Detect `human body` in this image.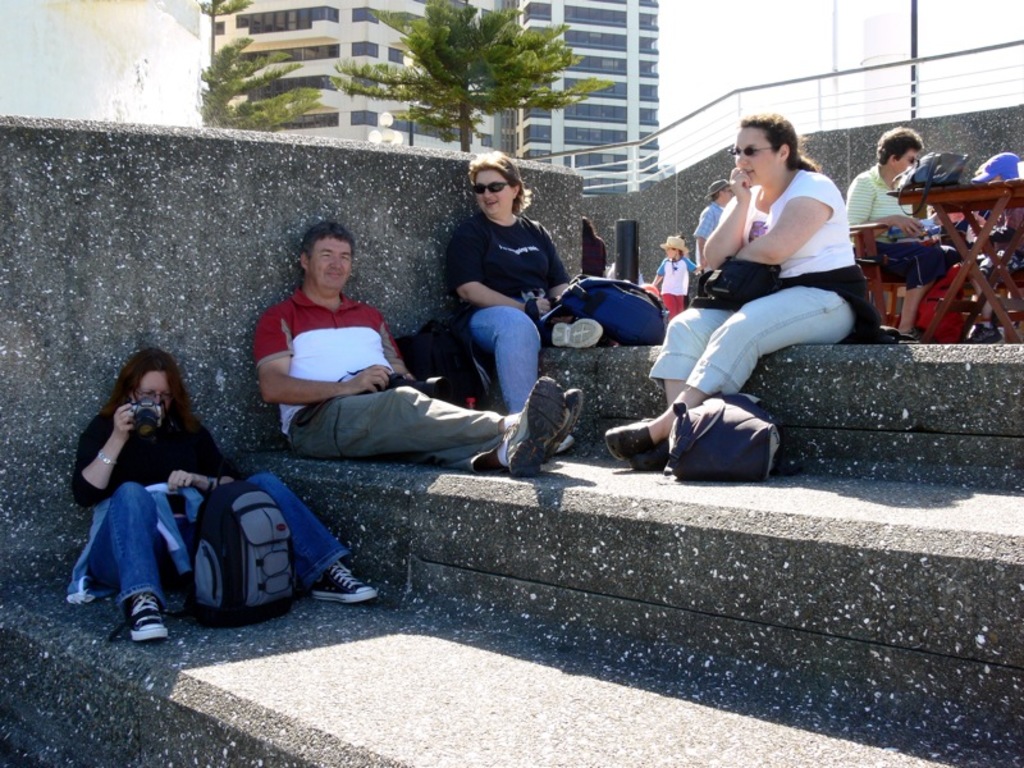
Detection: (x1=653, y1=256, x2=701, y2=323).
